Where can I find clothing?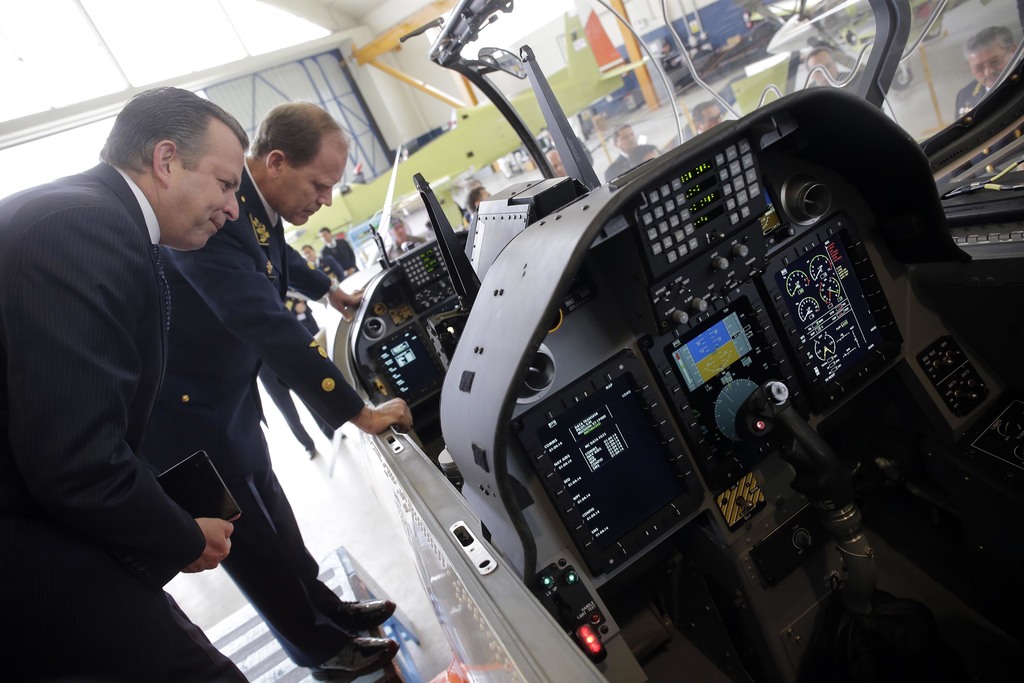
You can find it at locate(0, 162, 249, 682).
